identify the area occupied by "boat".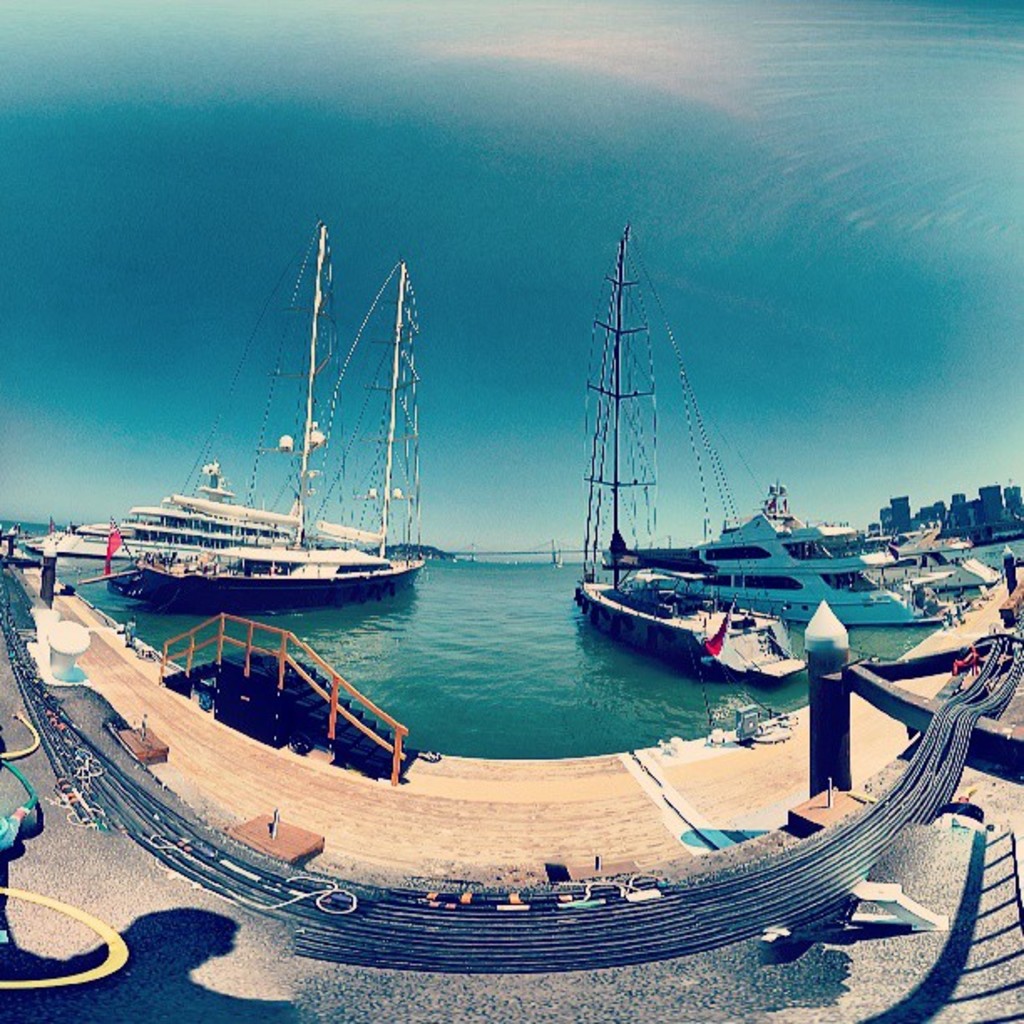
Area: (22, 462, 383, 562).
